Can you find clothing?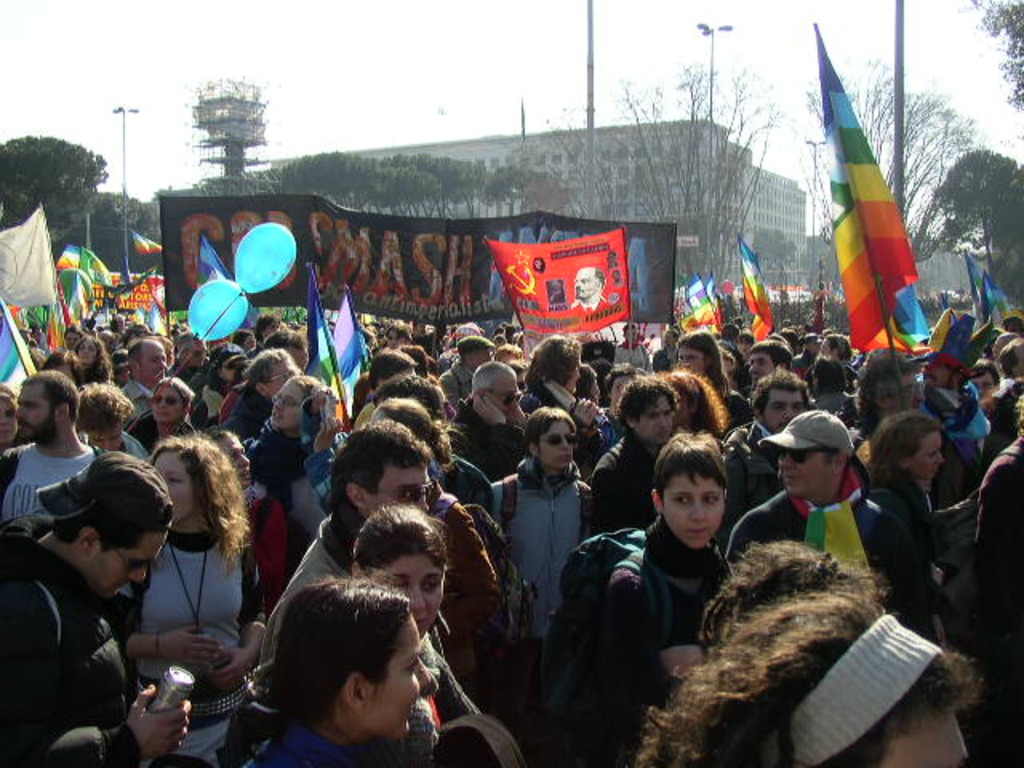
Yes, bounding box: region(128, 518, 267, 755).
